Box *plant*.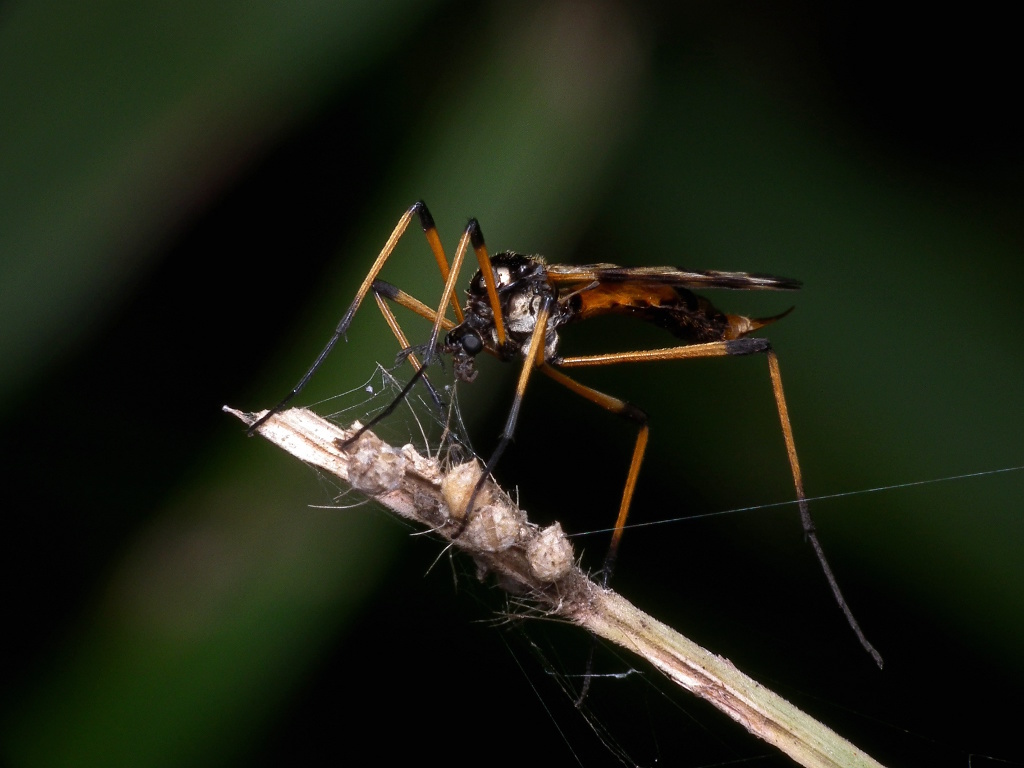
<box>0,1,1023,767</box>.
